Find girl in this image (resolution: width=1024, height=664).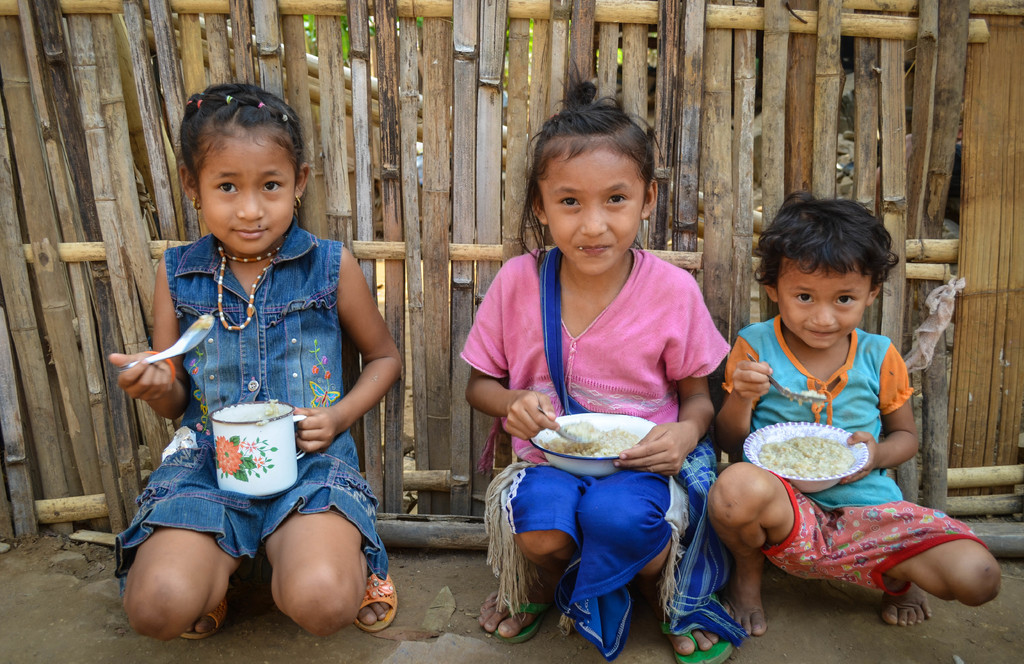
x1=457 y1=56 x2=751 y2=663.
